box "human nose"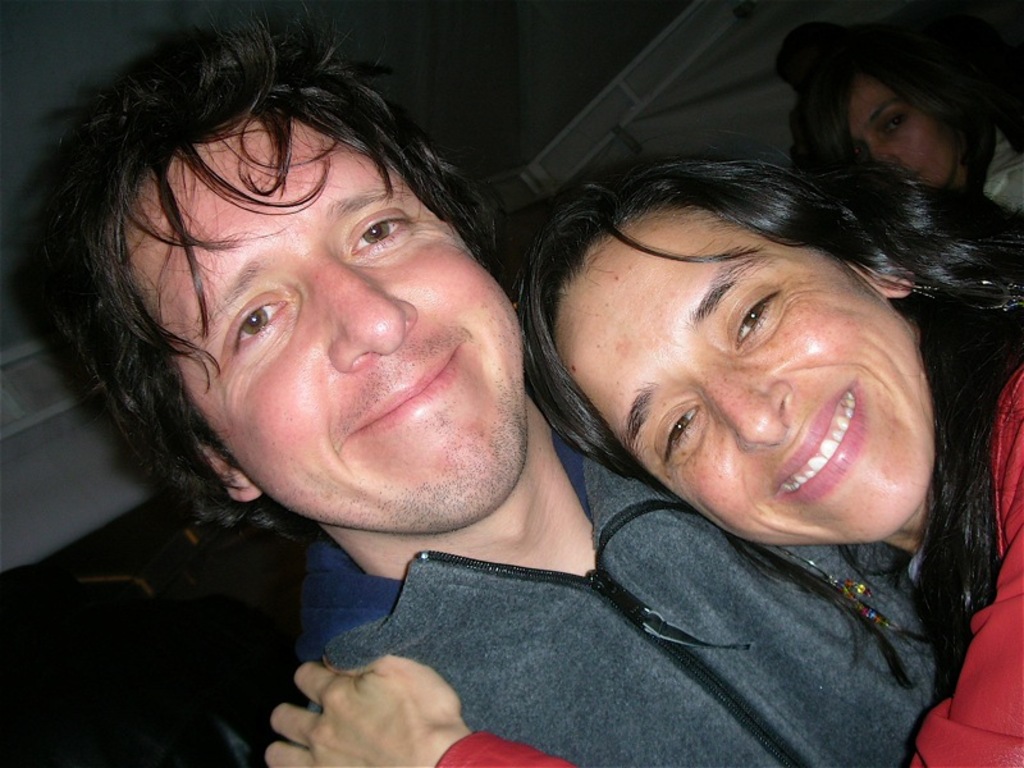
864, 137, 896, 165
